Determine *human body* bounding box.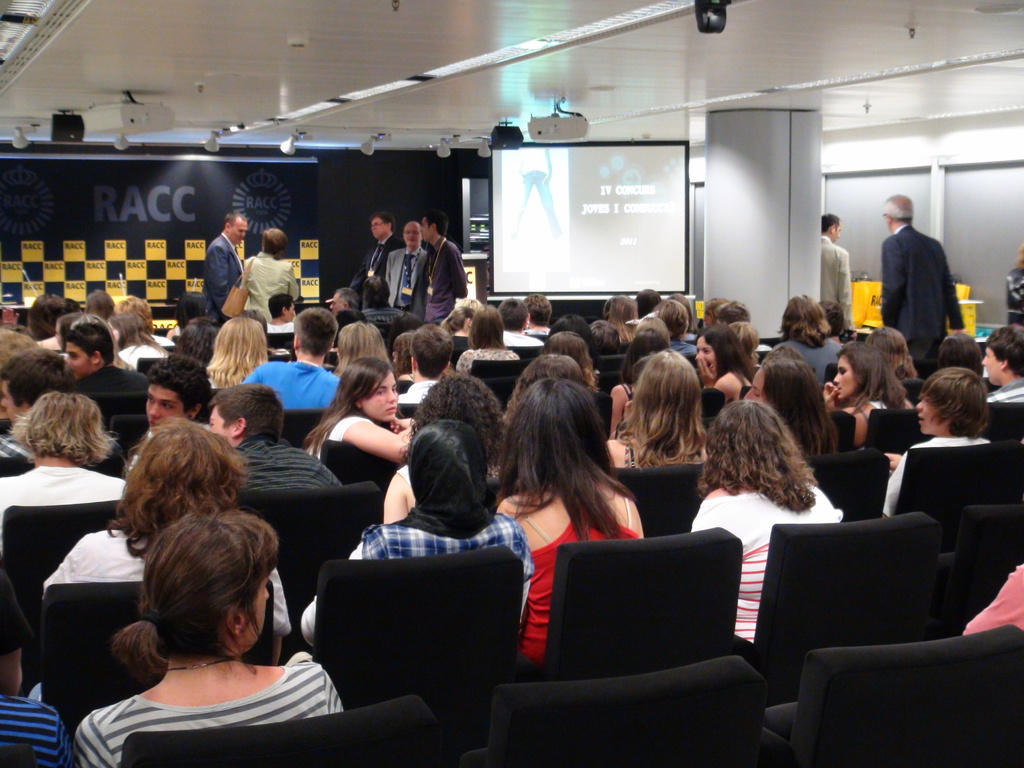
Determined: Rect(0, 689, 77, 767).
